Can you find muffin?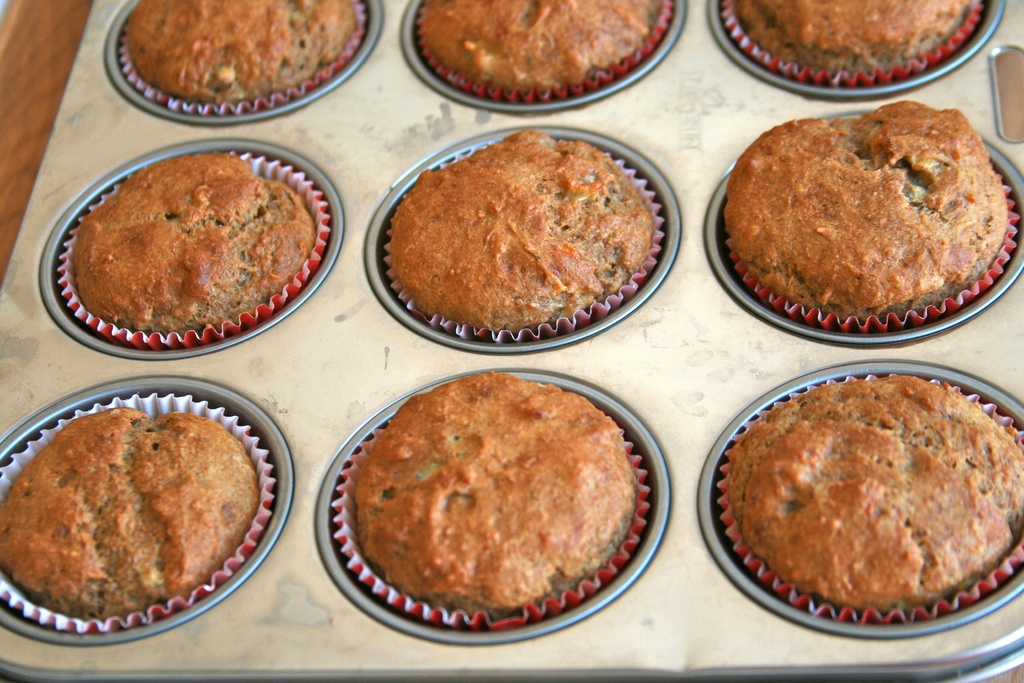
Yes, bounding box: {"left": 52, "top": 148, "right": 333, "bottom": 350}.
